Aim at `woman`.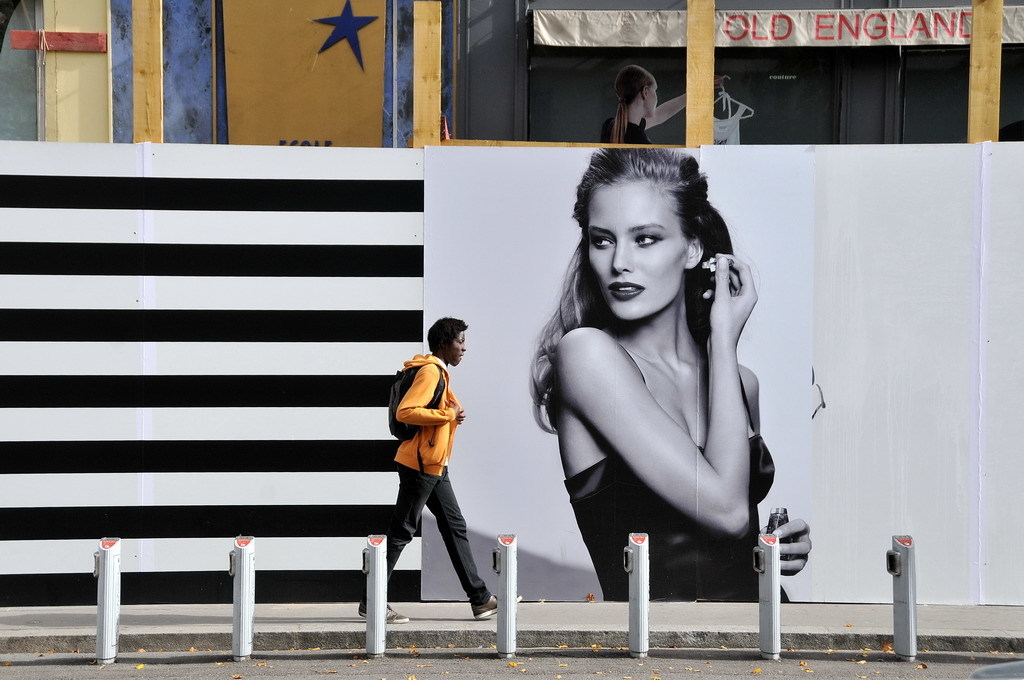
Aimed at locate(602, 63, 722, 149).
